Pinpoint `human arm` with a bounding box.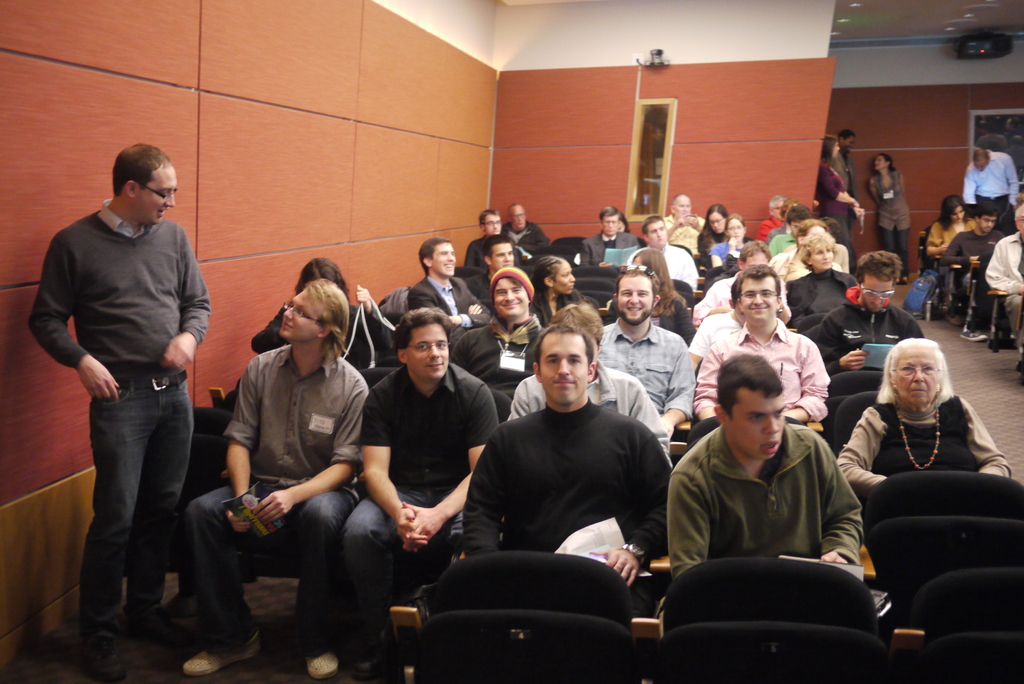
<bbox>244, 382, 370, 530</bbox>.
